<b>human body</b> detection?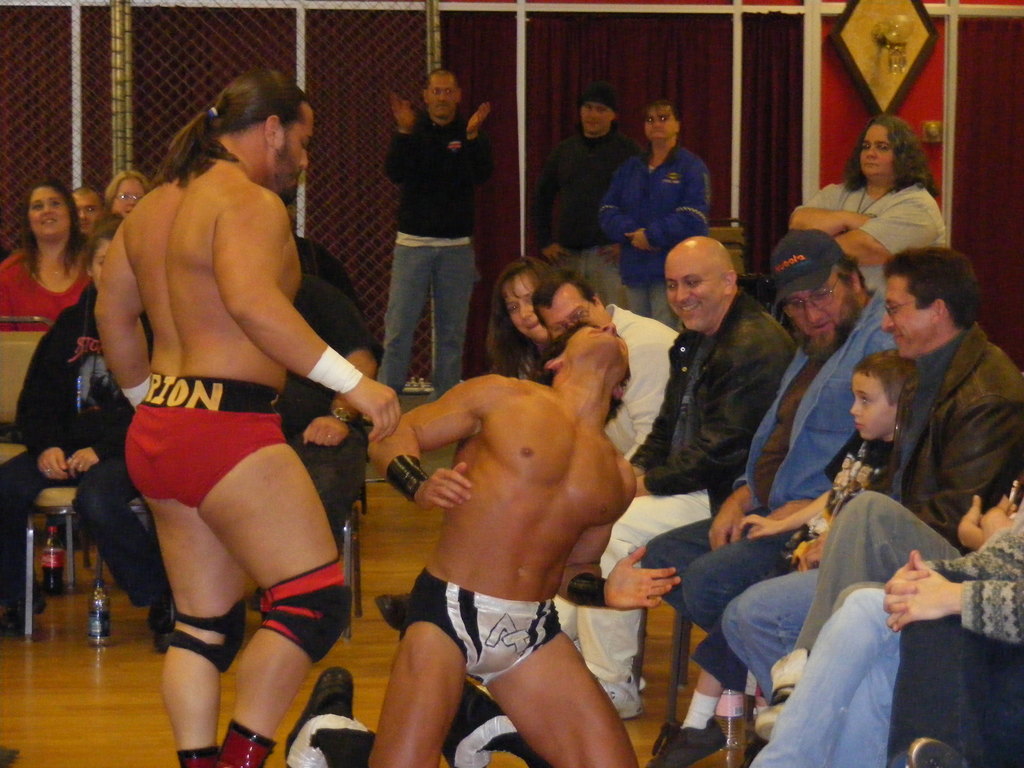
(left=730, top=225, right=1023, bottom=698)
